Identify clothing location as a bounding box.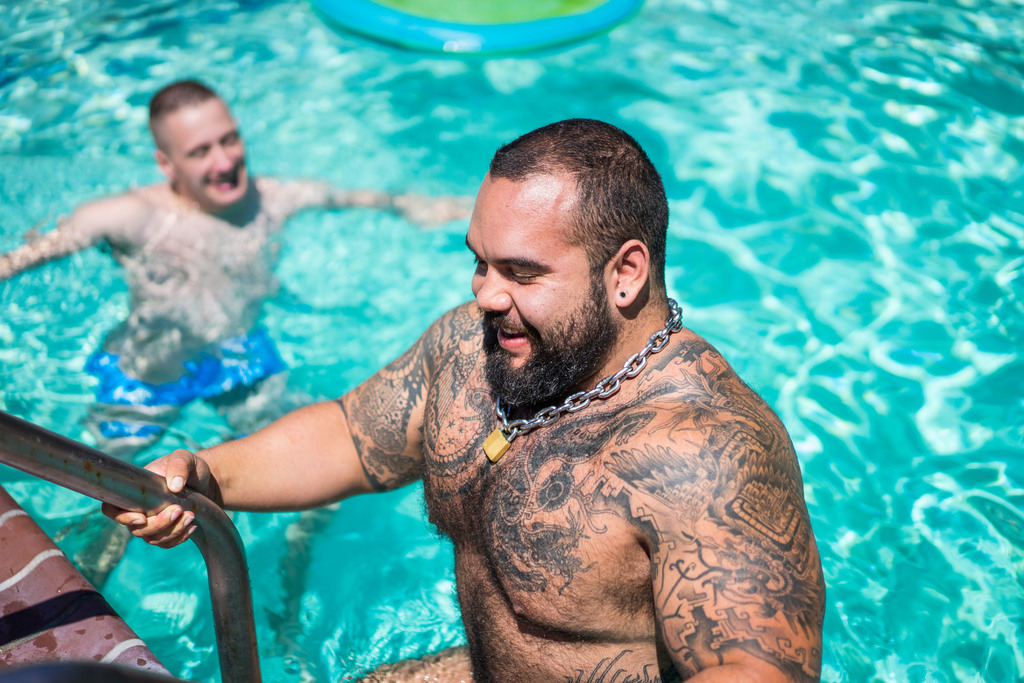
bbox=[68, 310, 318, 438].
